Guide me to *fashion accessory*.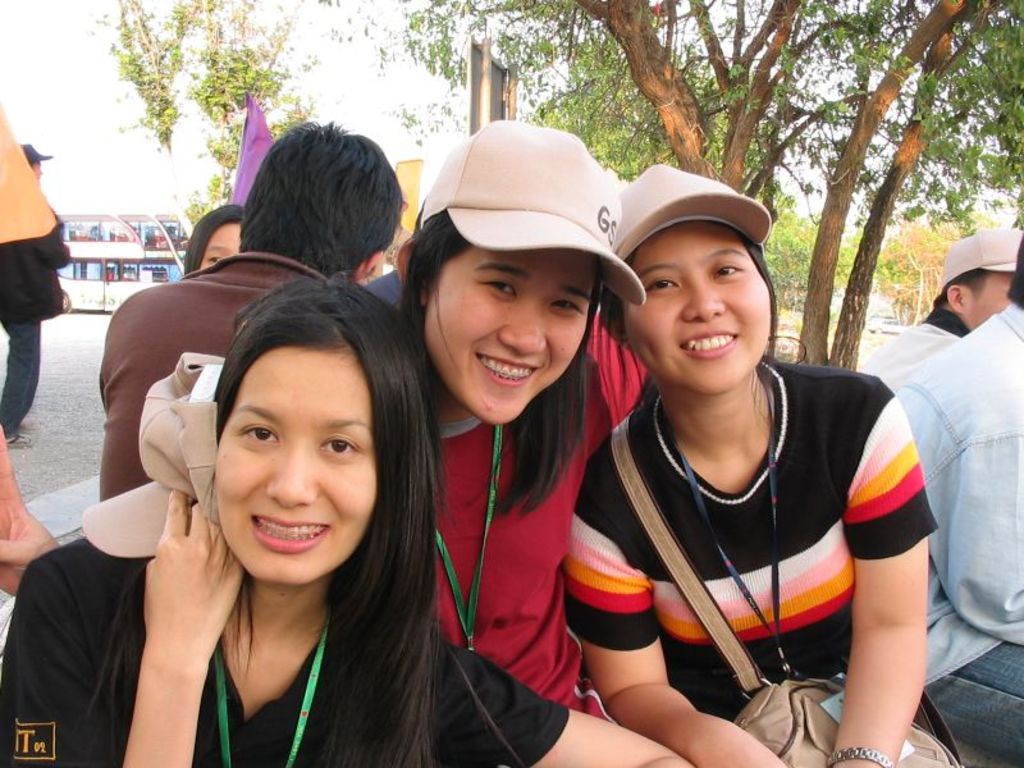
Guidance: 934, 227, 1023, 294.
